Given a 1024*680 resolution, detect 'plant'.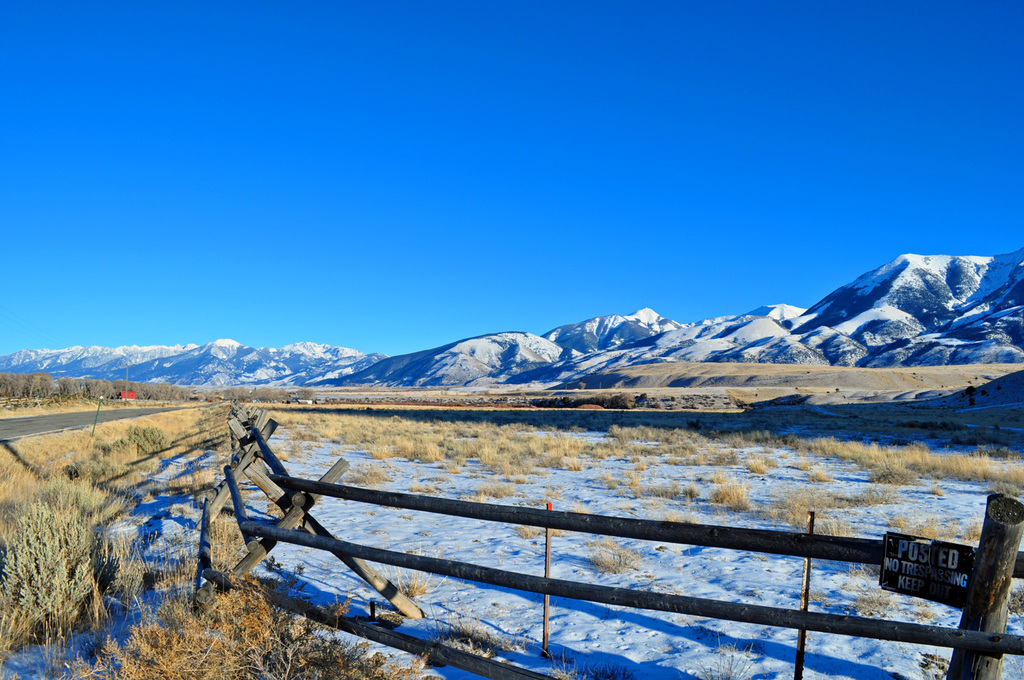
crop(1008, 583, 1023, 616).
